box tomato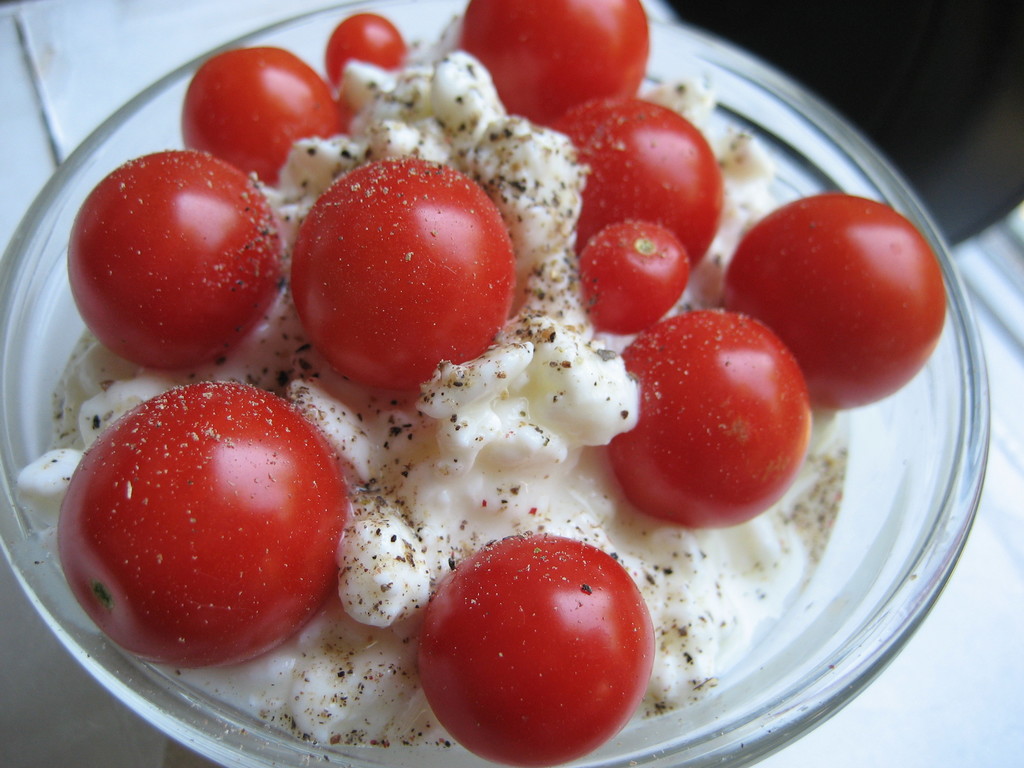
bbox=[550, 98, 723, 267]
